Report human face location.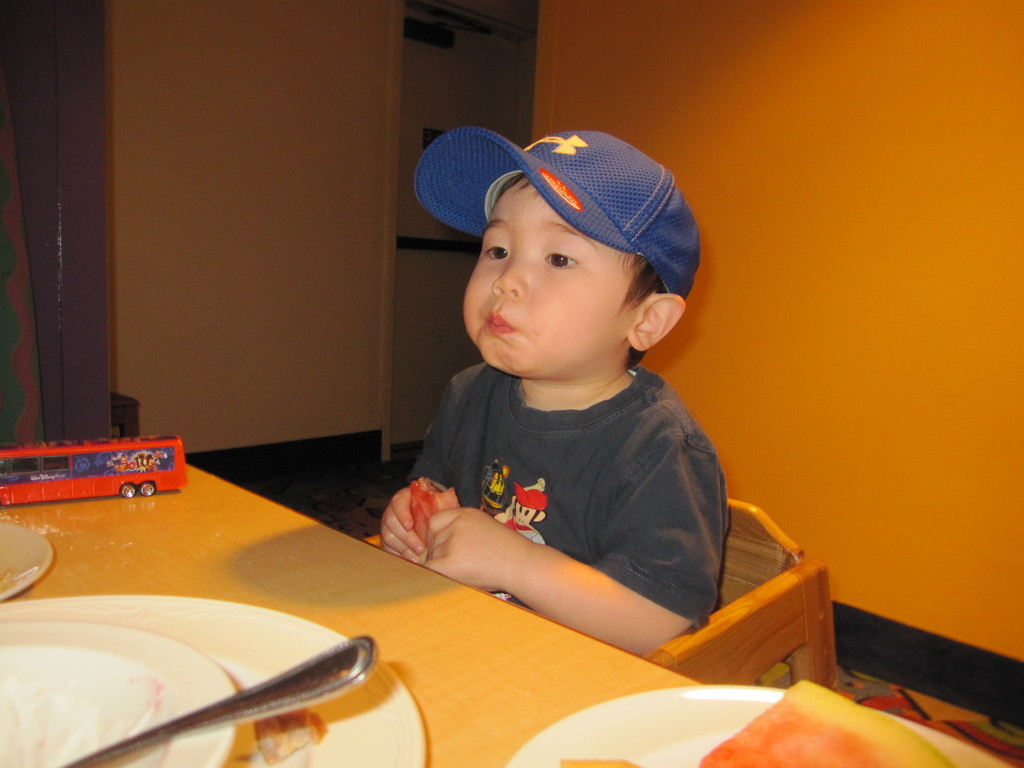
Report: (left=457, top=179, right=644, bottom=367).
